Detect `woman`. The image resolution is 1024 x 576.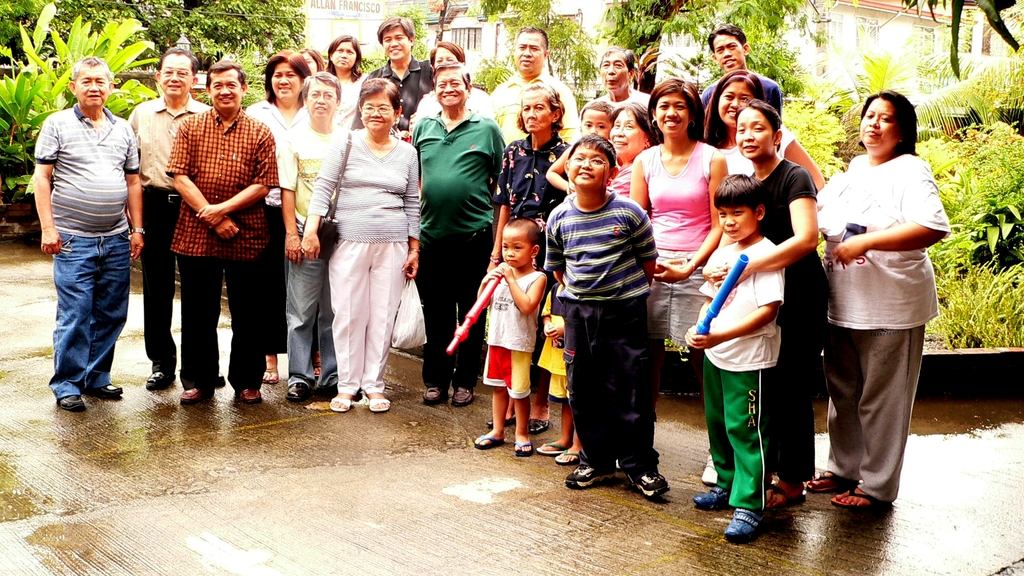
703:99:833:511.
